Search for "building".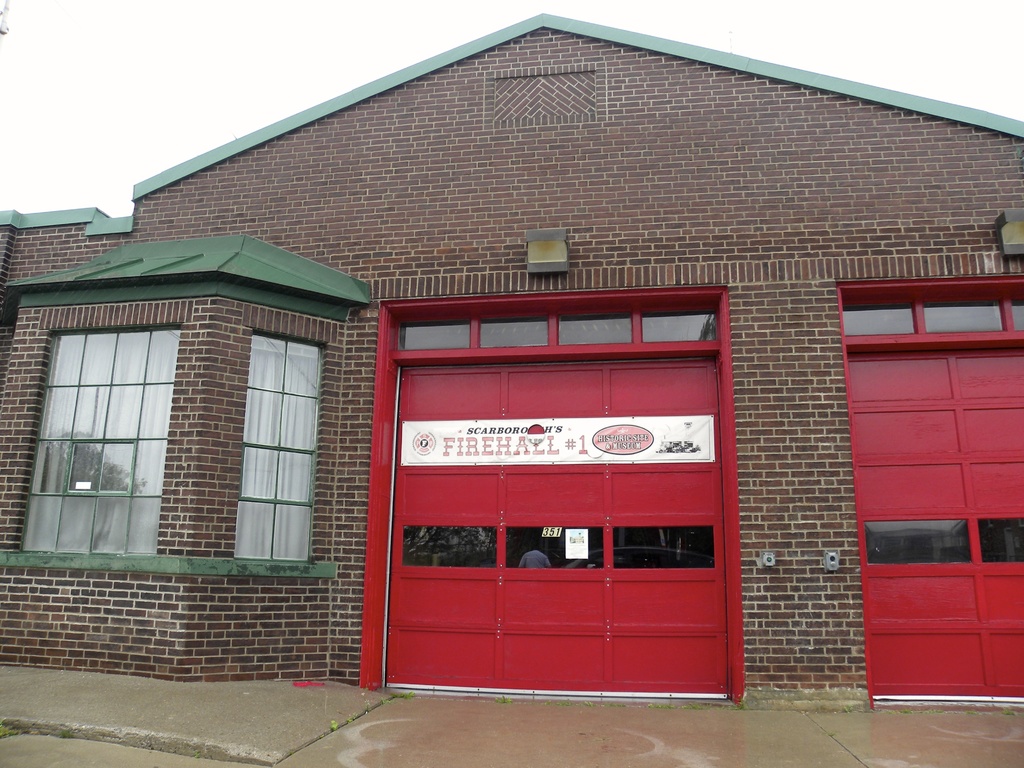
Found at BBox(1, 4, 1023, 707).
